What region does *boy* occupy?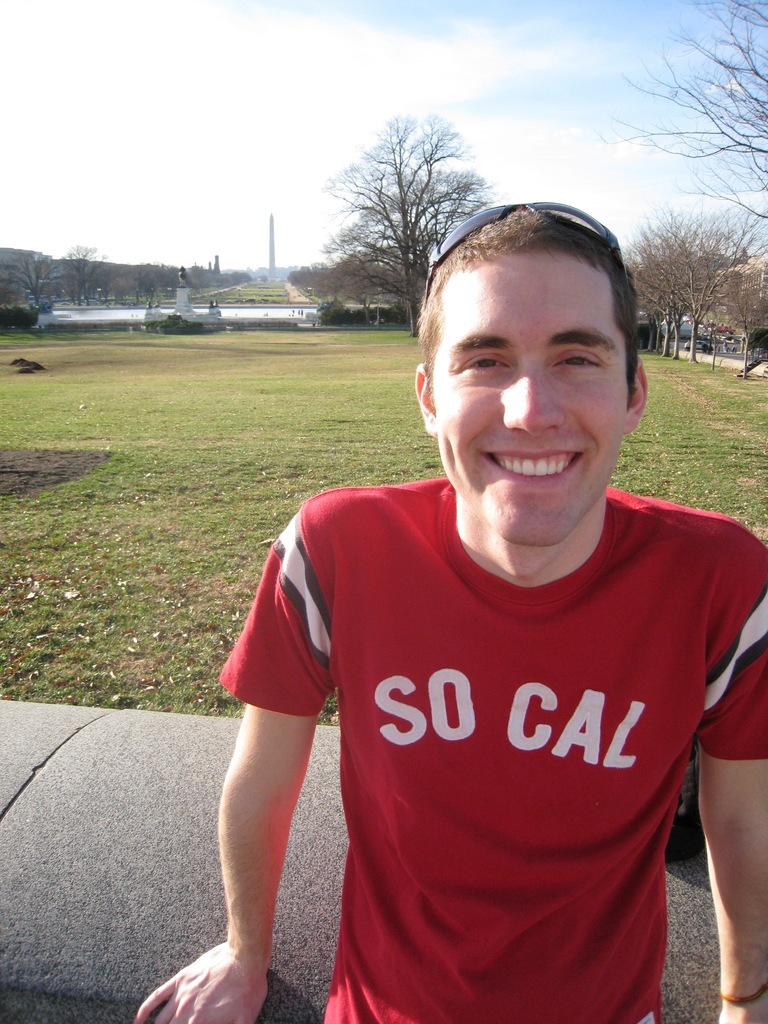
locate(191, 186, 745, 1016).
